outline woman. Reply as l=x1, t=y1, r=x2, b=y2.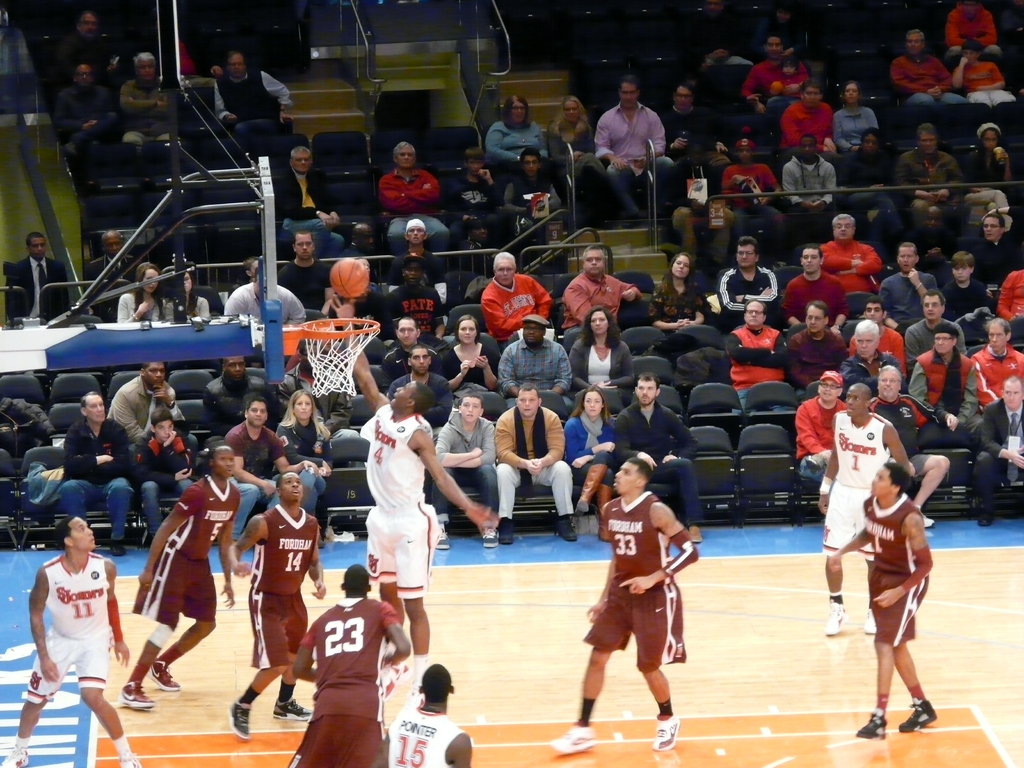
l=834, t=81, r=880, b=154.
